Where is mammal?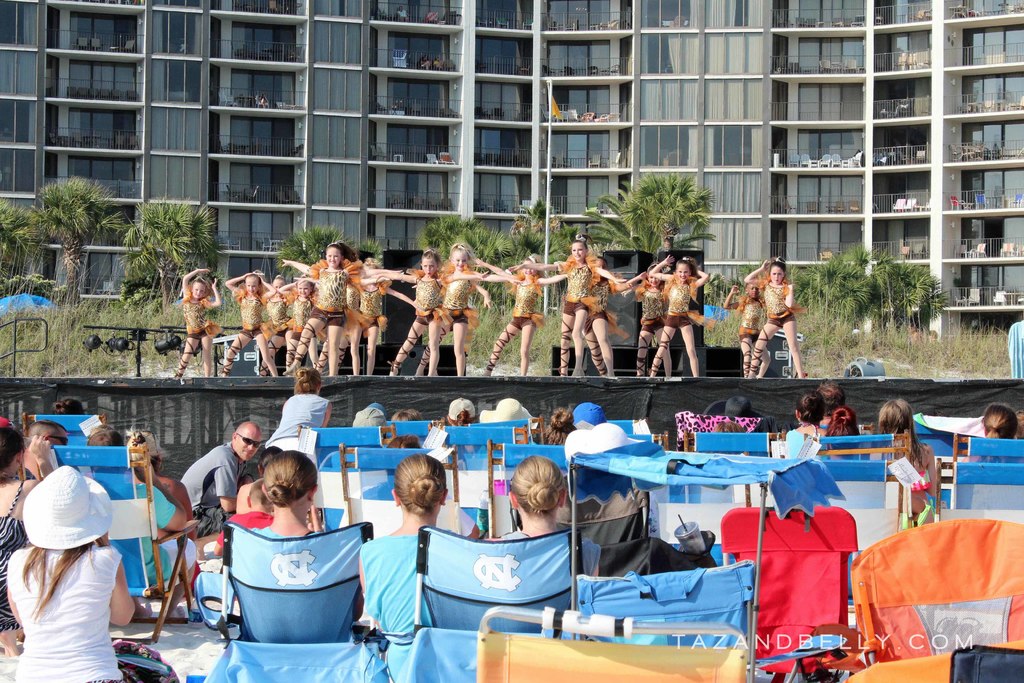
box=[479, 397, 536, 441].
